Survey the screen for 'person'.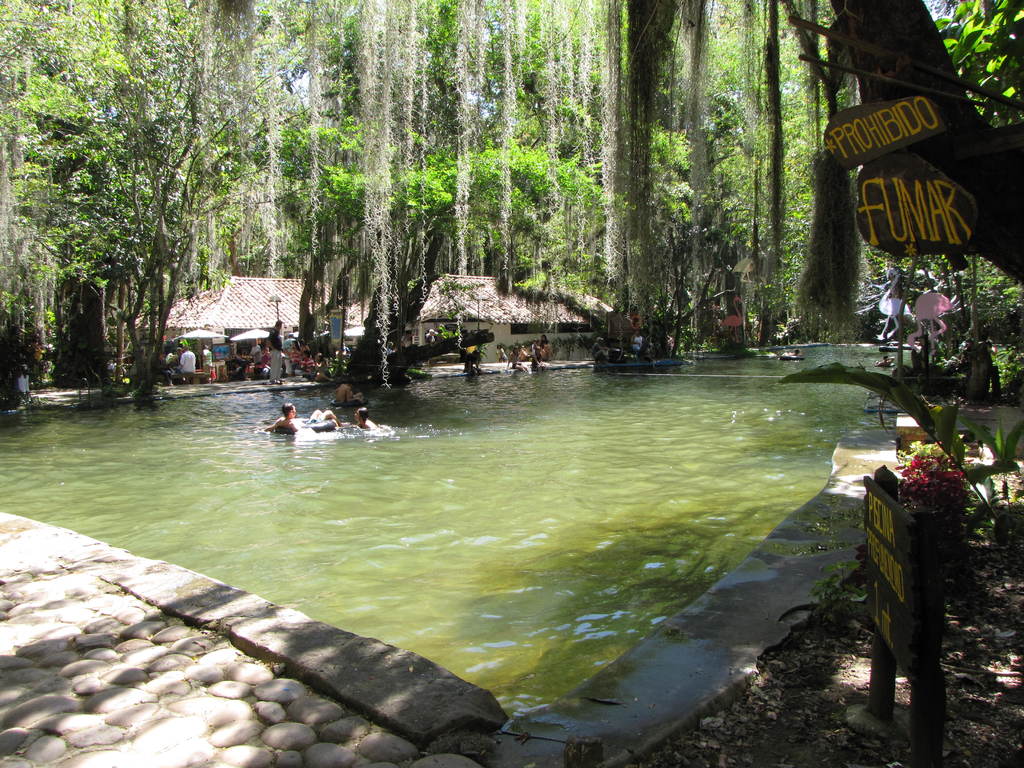
Survey found: pyautogui.locateOnScreen(305, 349, 319, 378).
